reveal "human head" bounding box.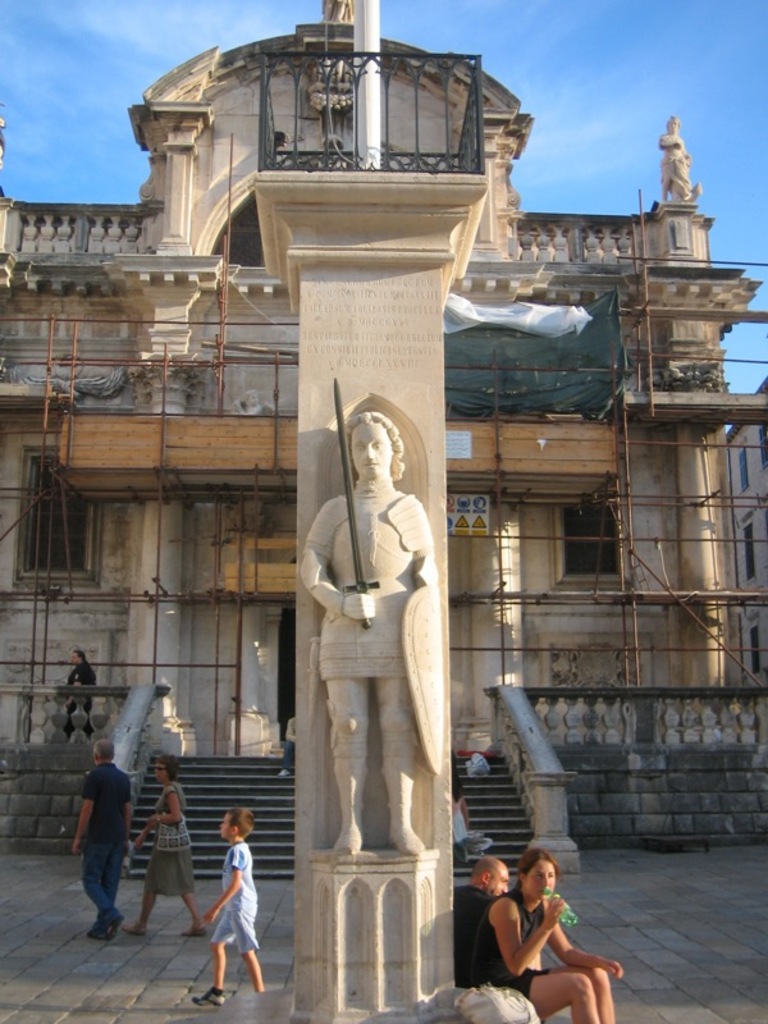
Revealed: locate(517, 849, 556, 902).
